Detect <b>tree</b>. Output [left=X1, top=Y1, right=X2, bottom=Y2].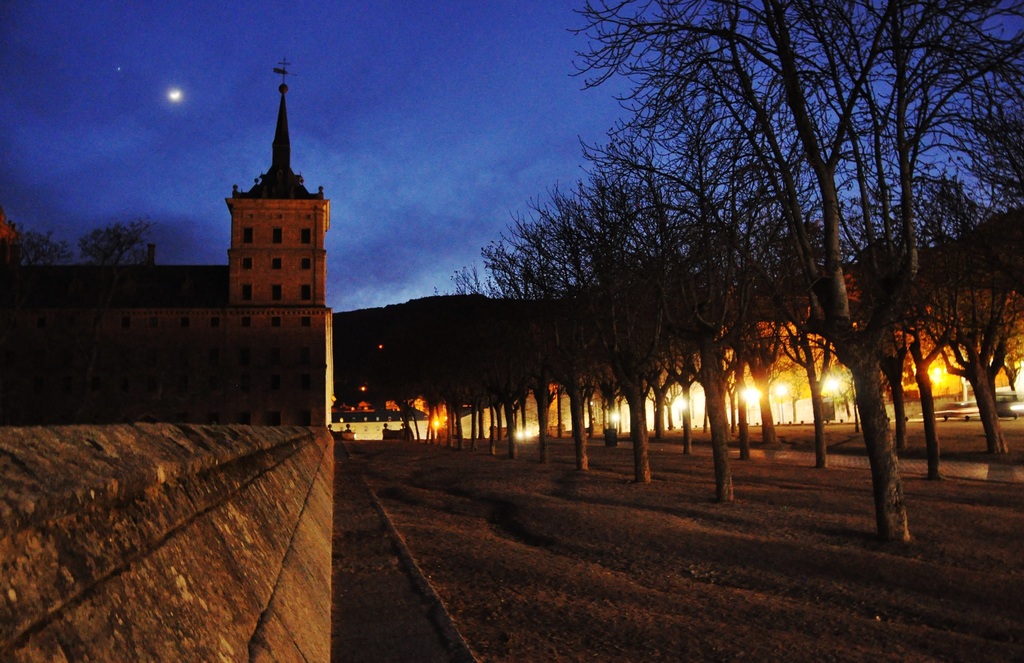
[left=10, top=220, right=77, bottom=281].
